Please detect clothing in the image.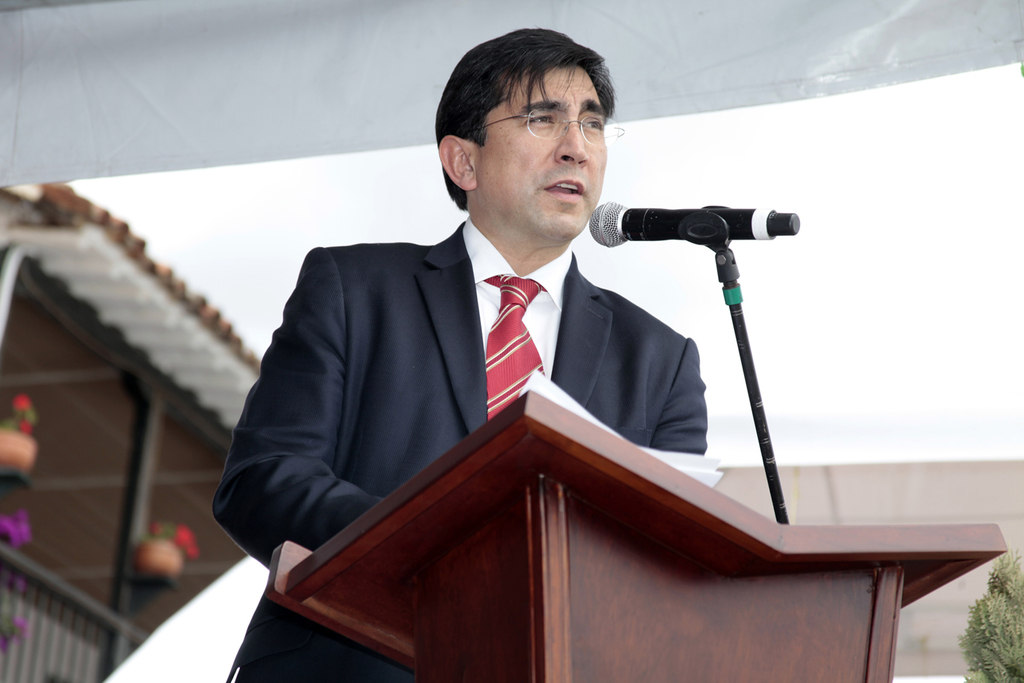
[left=207, top=225, right=715, bottom=682].
